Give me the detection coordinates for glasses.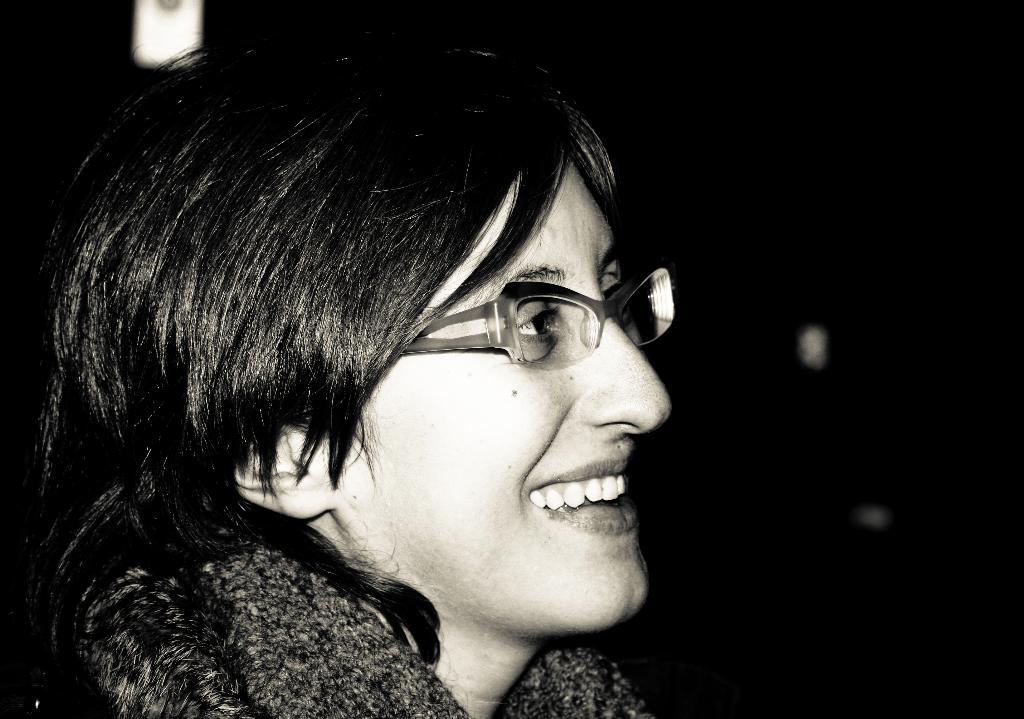
403, 267, 676, 371.
